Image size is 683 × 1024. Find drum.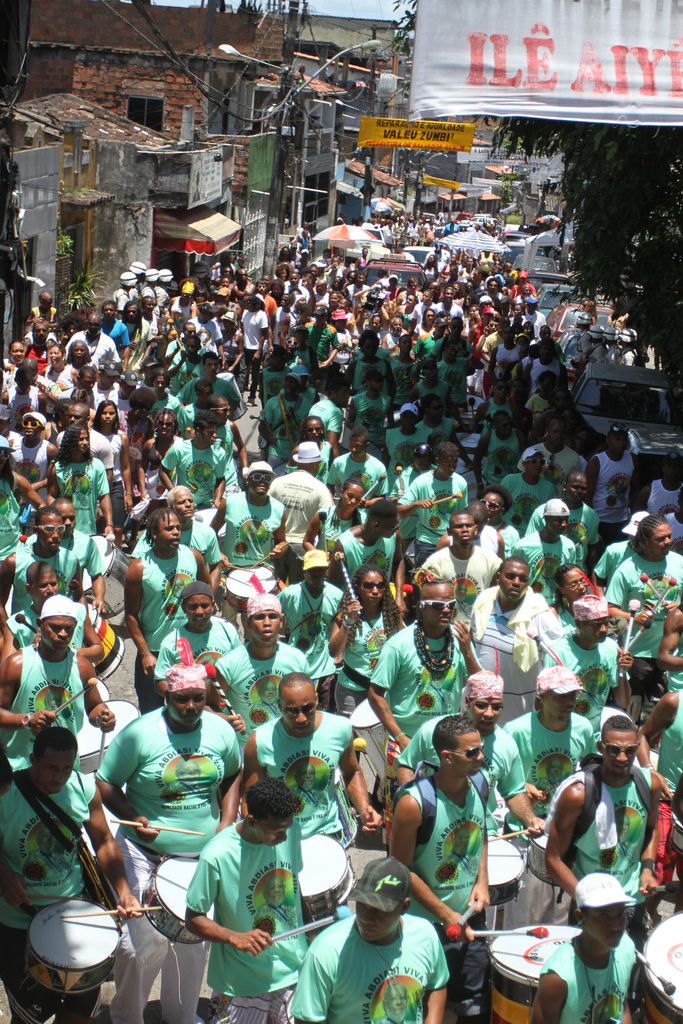
(529, 815, 561, 890).
